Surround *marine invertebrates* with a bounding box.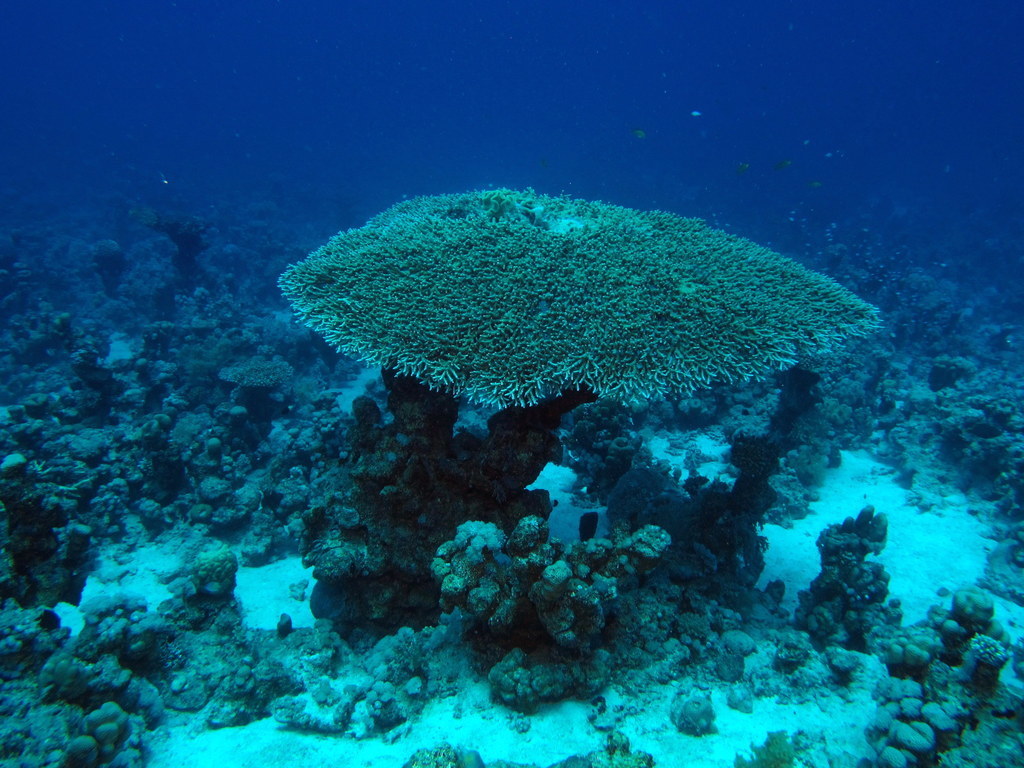
bbox=[513, 502, 618, 630].
